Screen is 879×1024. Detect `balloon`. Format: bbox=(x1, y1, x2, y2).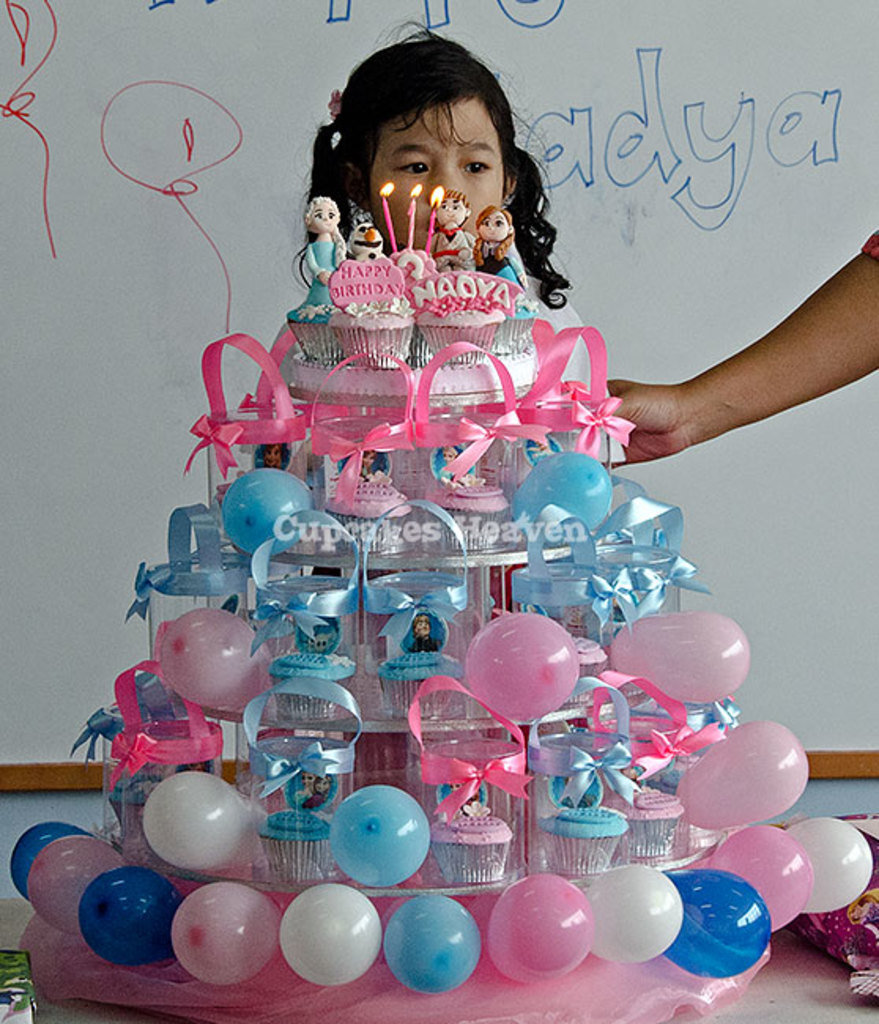
bbox=(466, 619, 577, 720).
